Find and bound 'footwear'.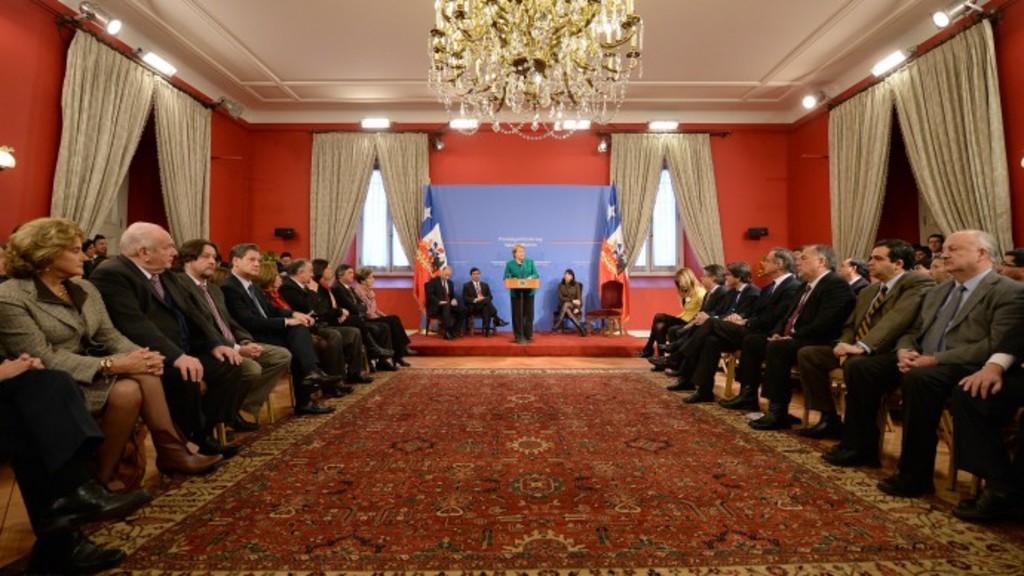
Bound: box=[162, 433, 232, 472].
